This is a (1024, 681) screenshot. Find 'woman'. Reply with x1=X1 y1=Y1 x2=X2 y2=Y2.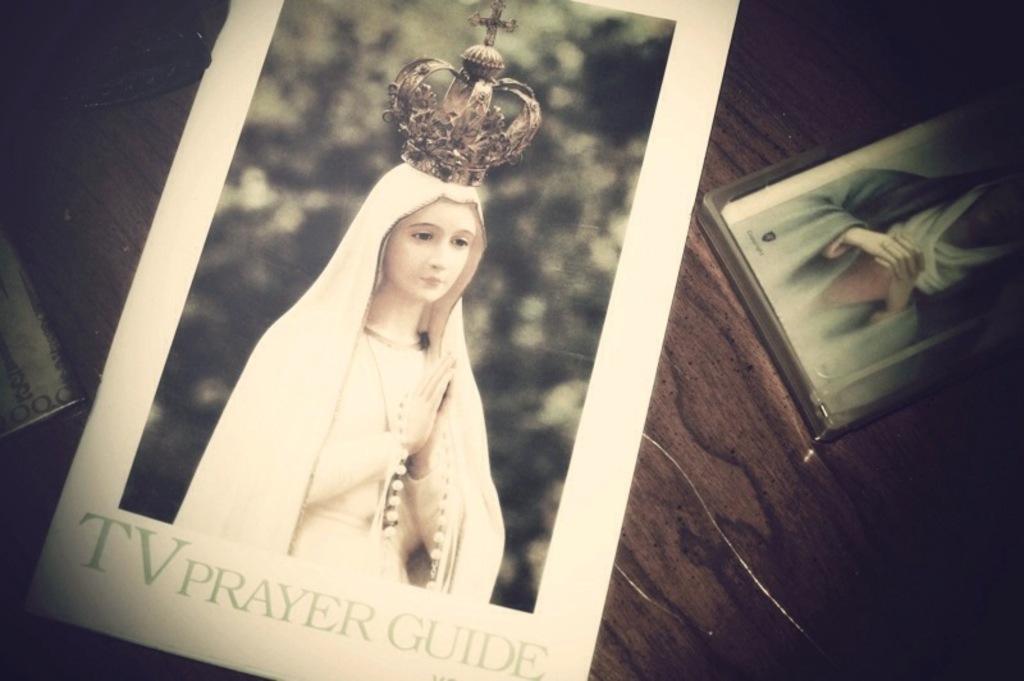
x1=189 y1=150 x2=511 y2=609.
